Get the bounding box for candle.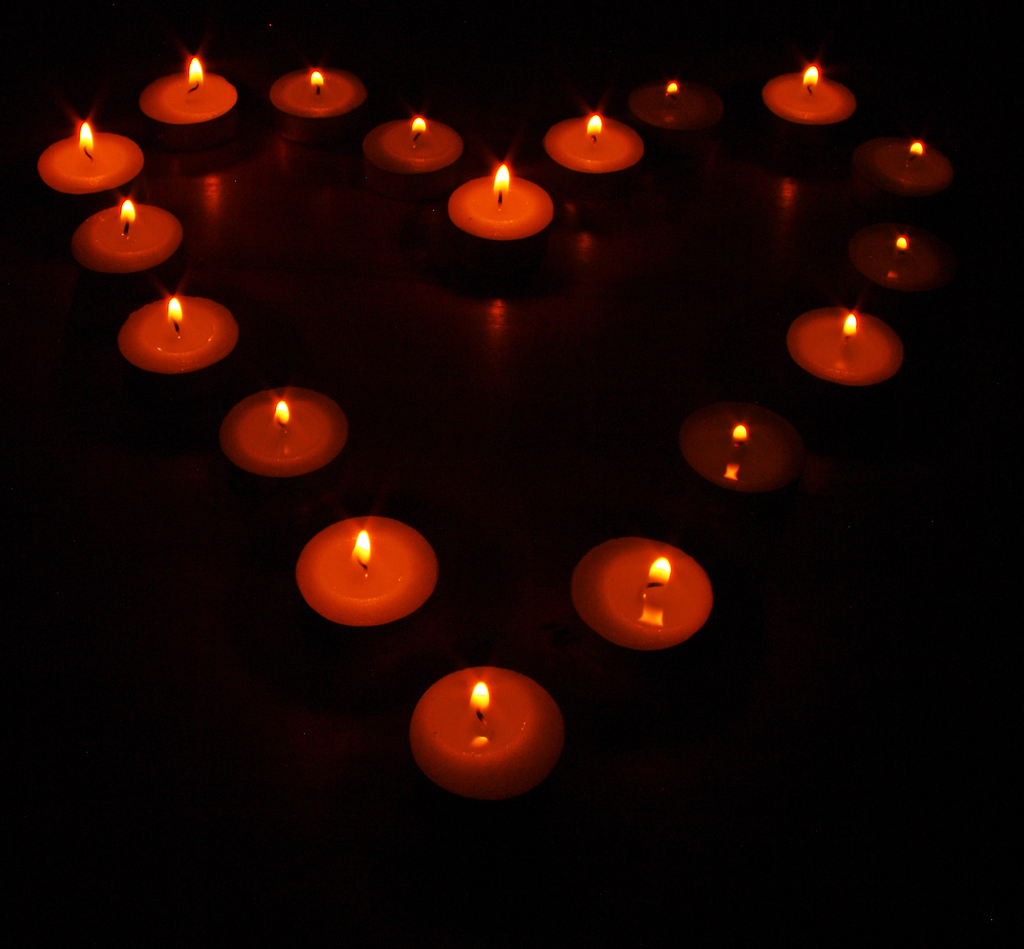
(left=35, top=124, right=150, bottom=192).
